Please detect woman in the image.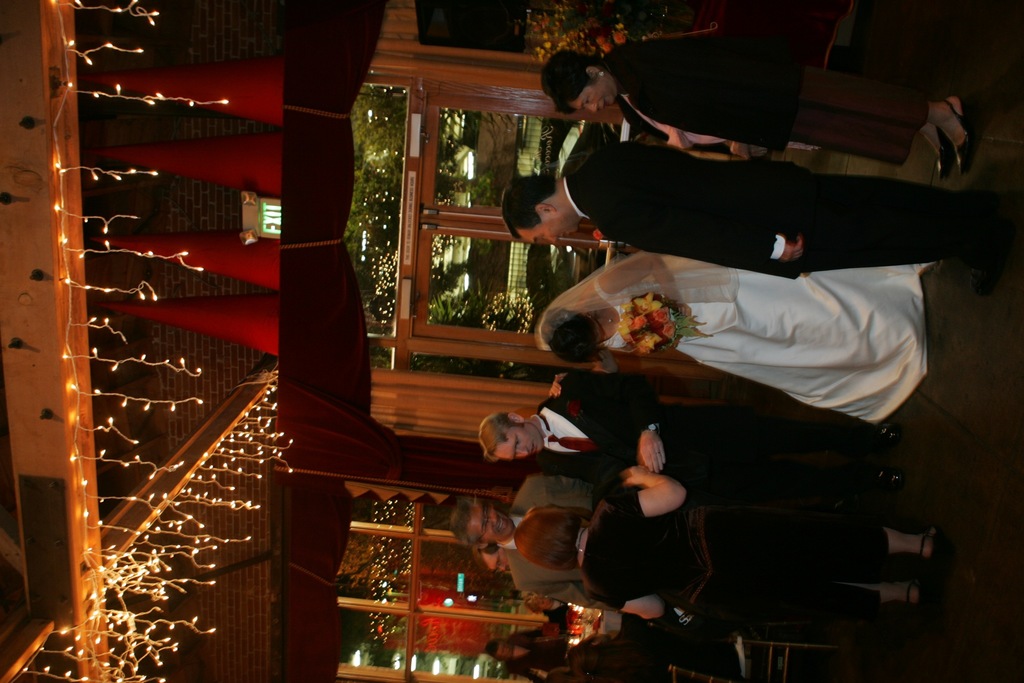
(508,464,944,650).
